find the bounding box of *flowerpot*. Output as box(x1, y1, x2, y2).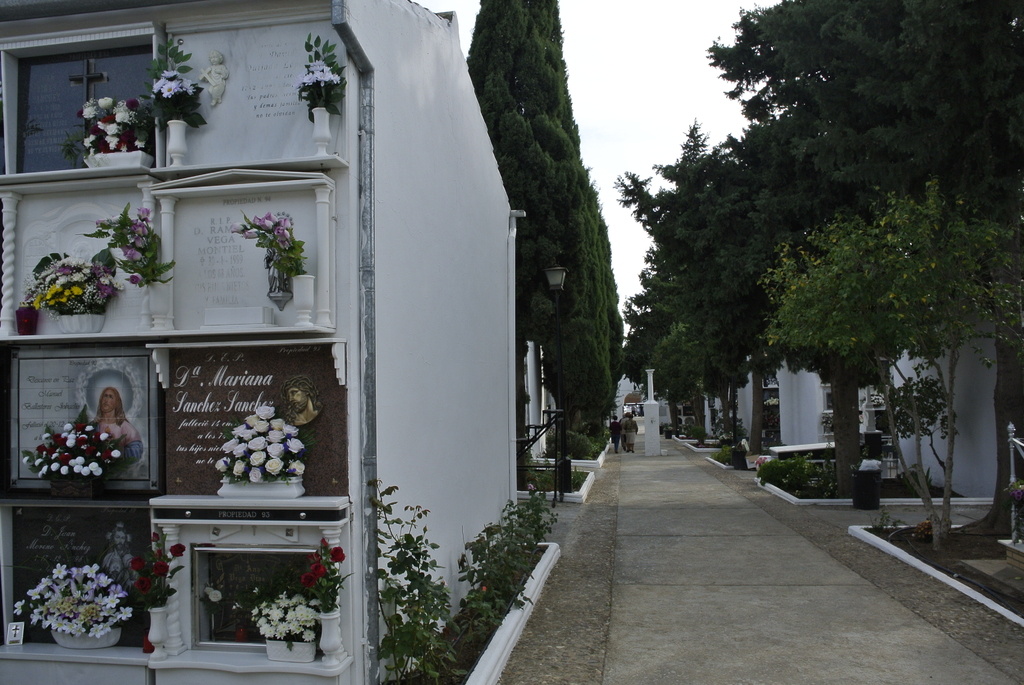
box(314, 107, 329, 157).
